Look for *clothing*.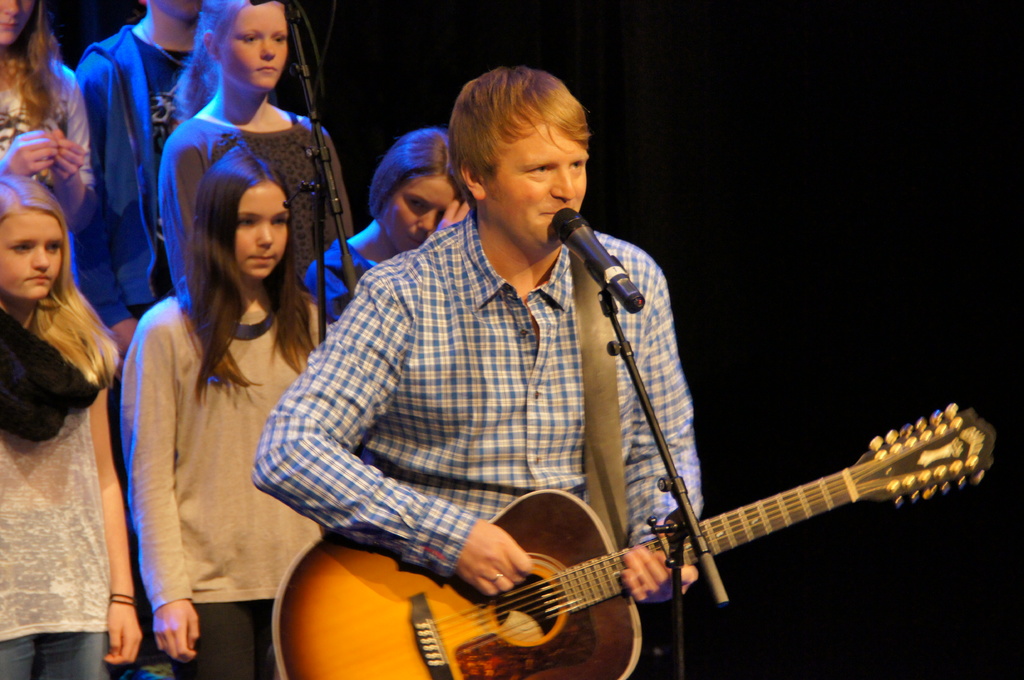
Found: crop(108, 232, 325, 647).
